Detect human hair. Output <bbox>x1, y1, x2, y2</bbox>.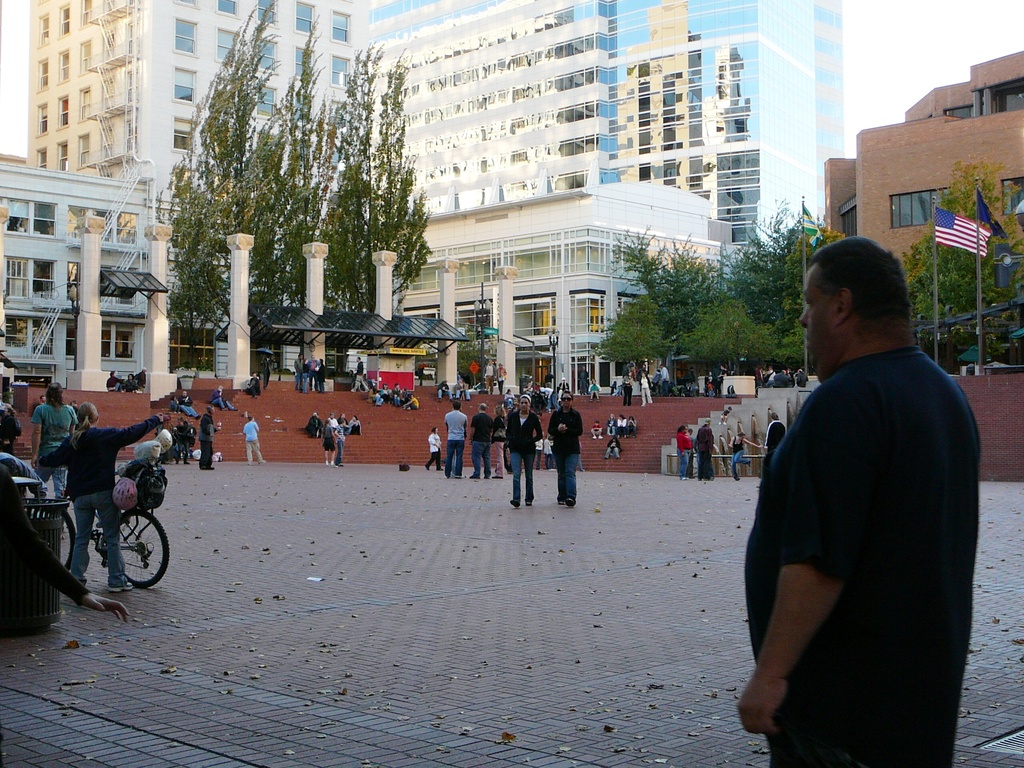
<bbox>557, 392, 573, 405</bbox>.
